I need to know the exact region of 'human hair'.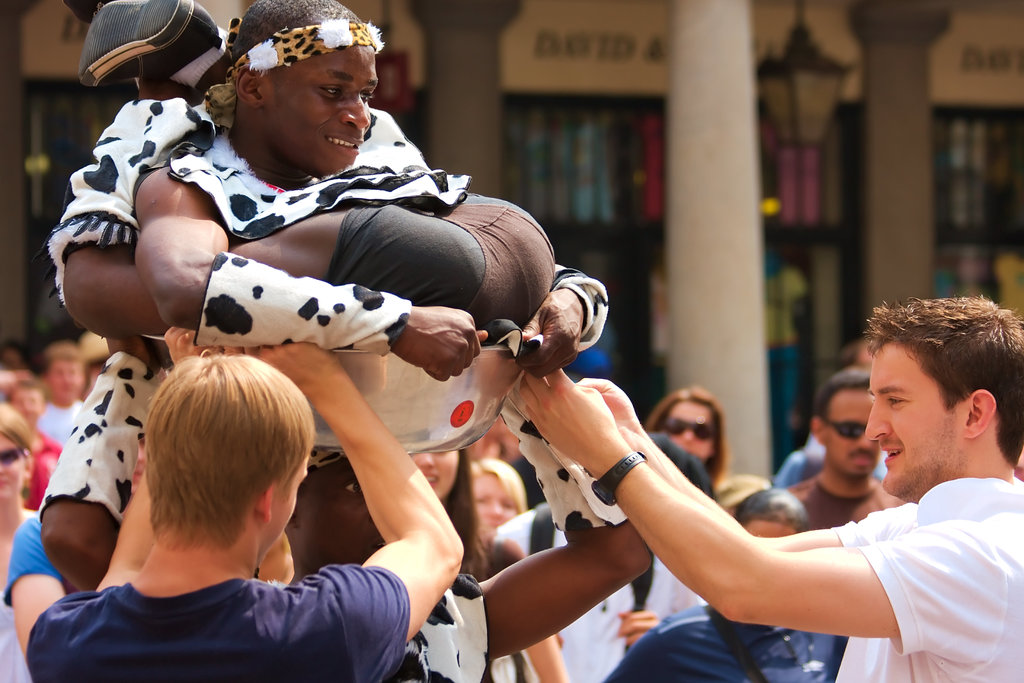
Region: locate(0, 404, 36, 457).
